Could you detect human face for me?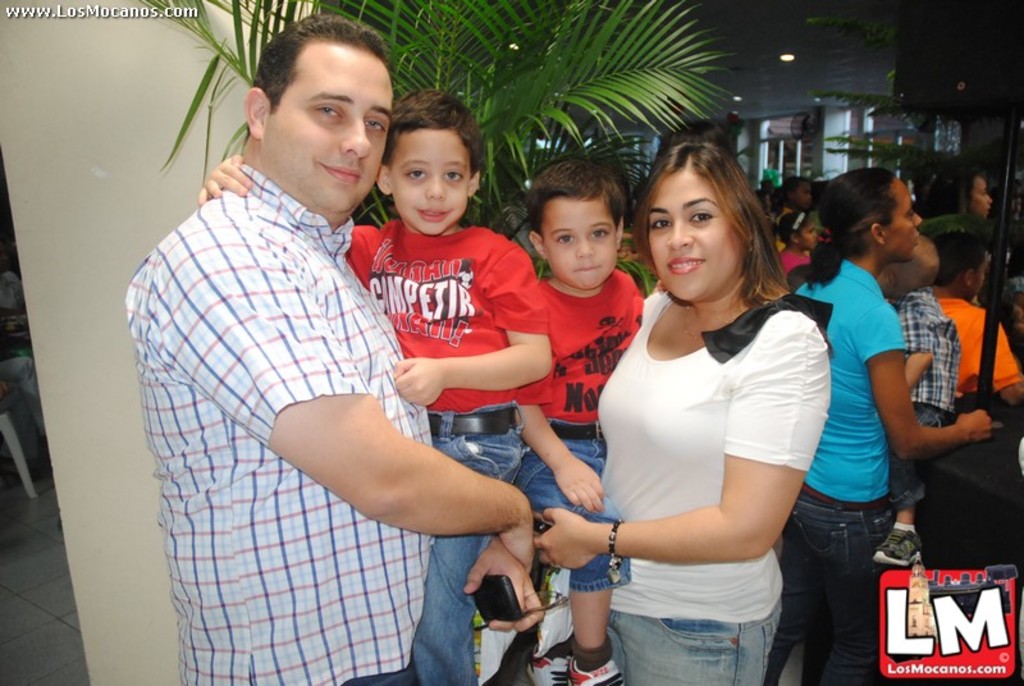
Detection result: bbox=[890, 170, 925, 261].
